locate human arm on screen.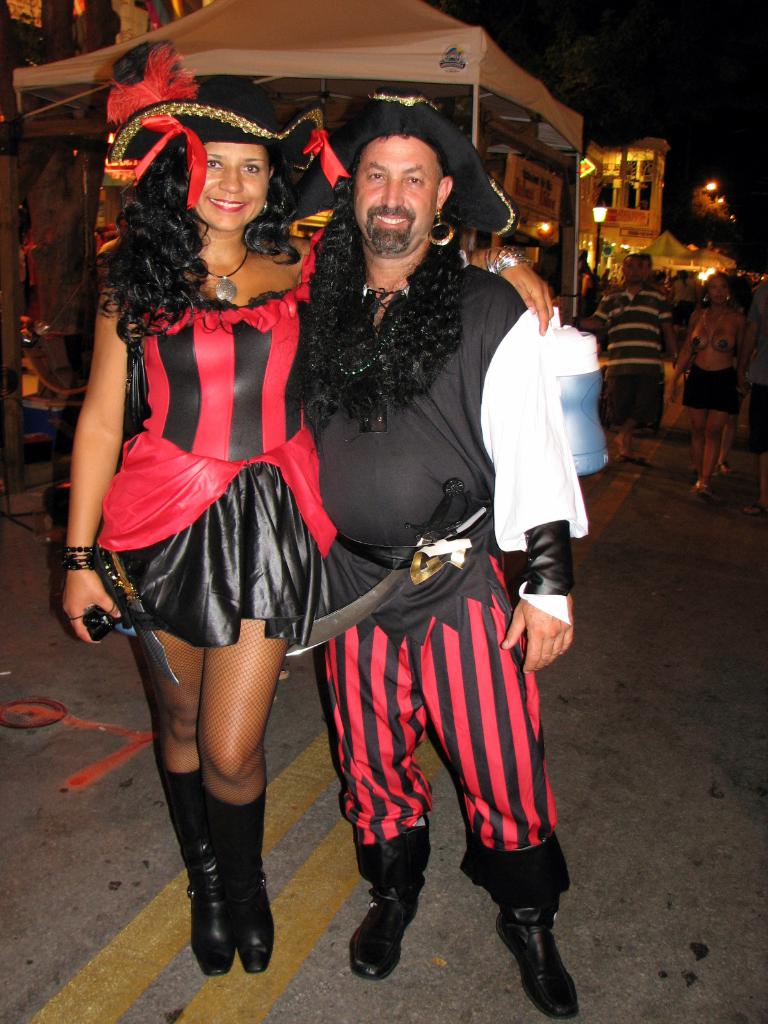
On screen at [left=477, top=312, right=591, bottom=685].
